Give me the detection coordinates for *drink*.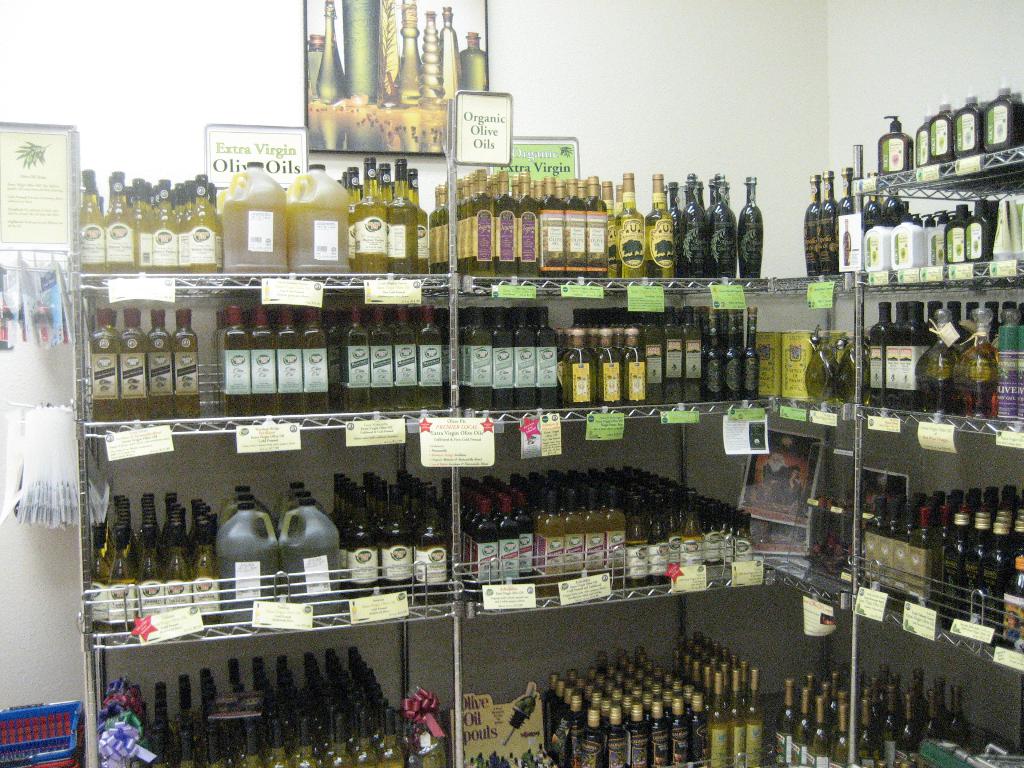
{"x1": 744, "y1": 663, "x2": 761, "y2": 767}.
